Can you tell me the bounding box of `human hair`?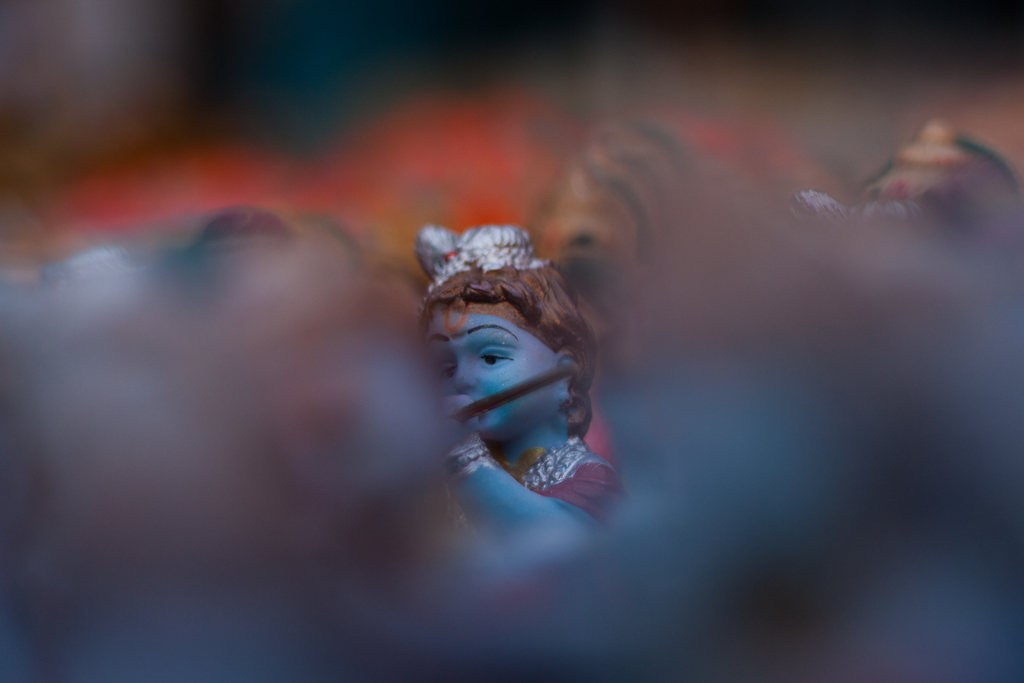
pyautogui.locateOnScreen(414, 222, 596, 432).
